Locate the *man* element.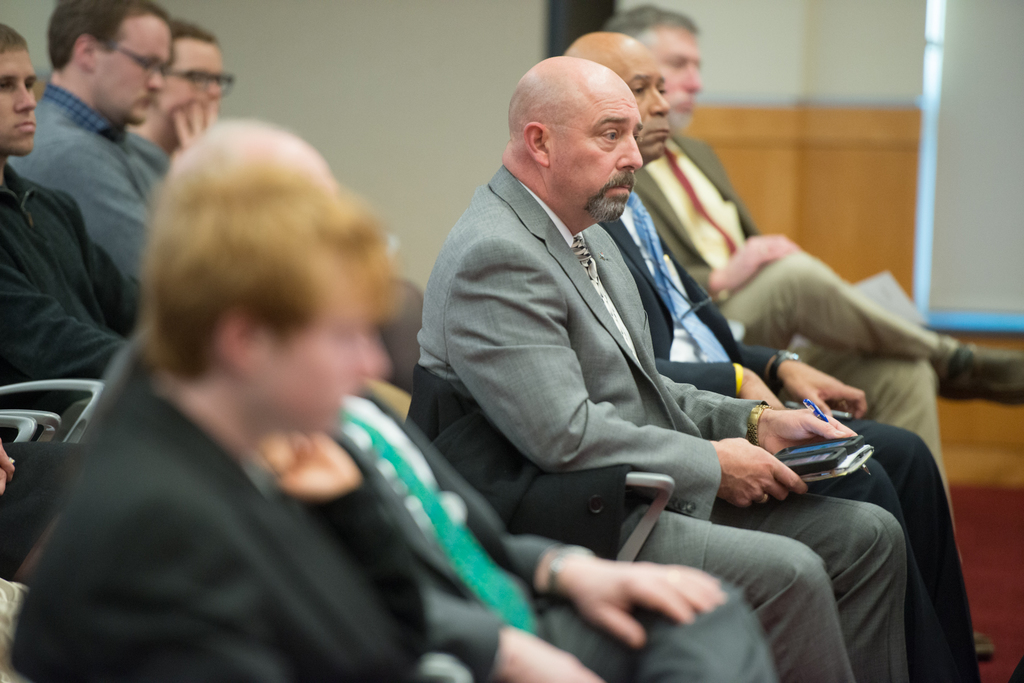
Element bbox: x1=600, y1=3, x2=1023, y2=666.
